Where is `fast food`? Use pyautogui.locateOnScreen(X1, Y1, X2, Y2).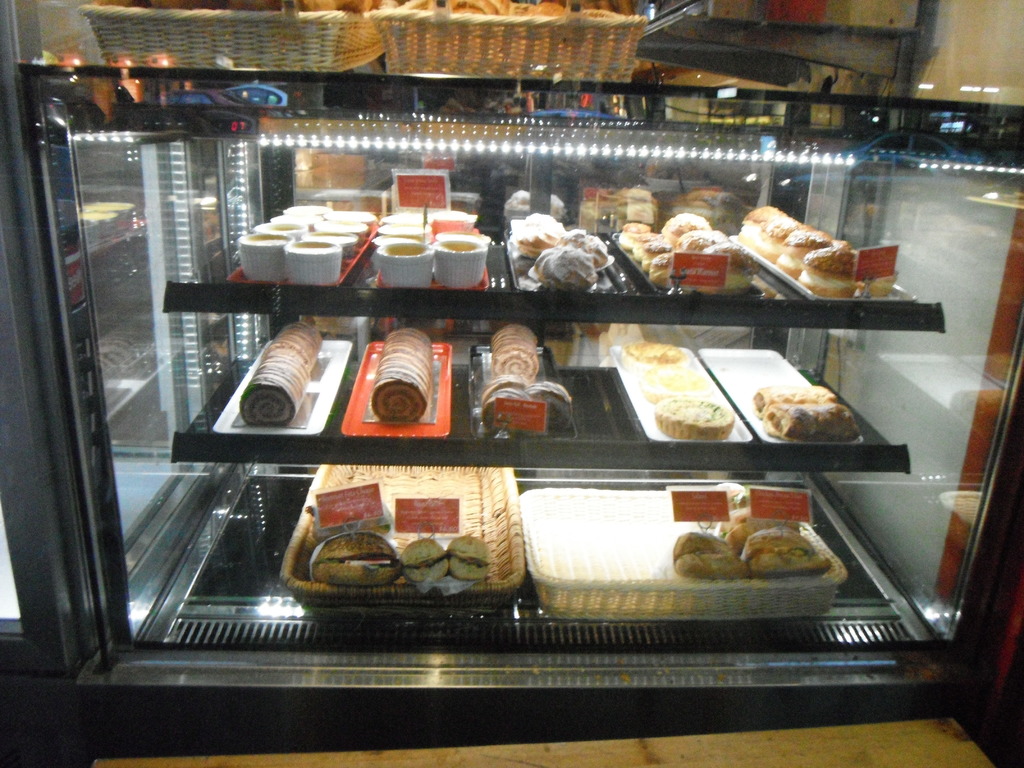
pyautogui.locateOnScreen(657, 394, 733, 444).
